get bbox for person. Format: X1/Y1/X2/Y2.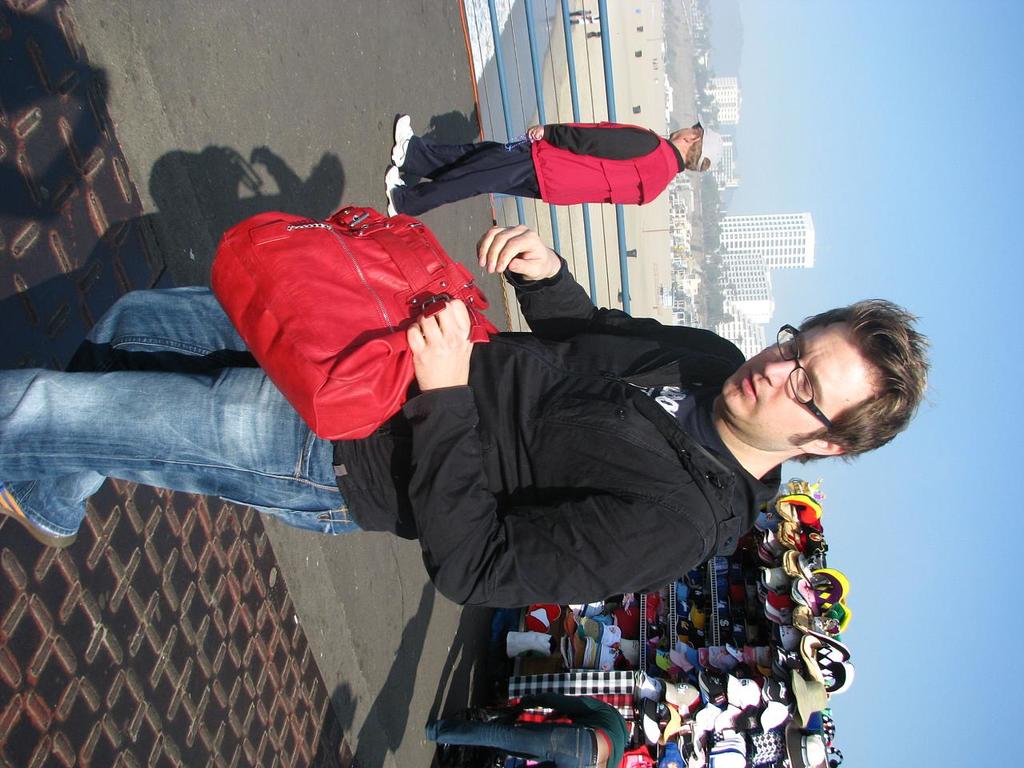
425/698/631/767.
